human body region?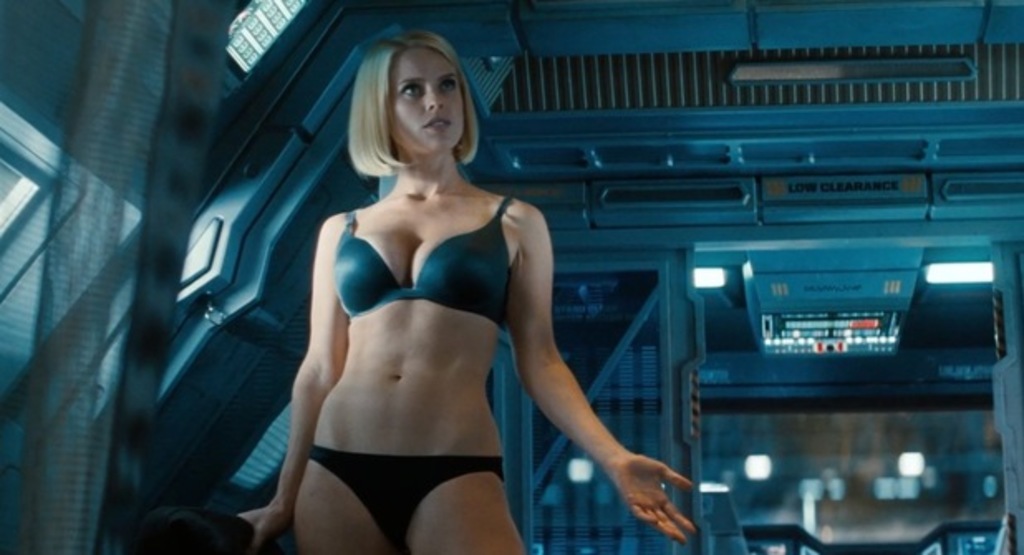
(left=268, top=23, right=698, bottom=538)
